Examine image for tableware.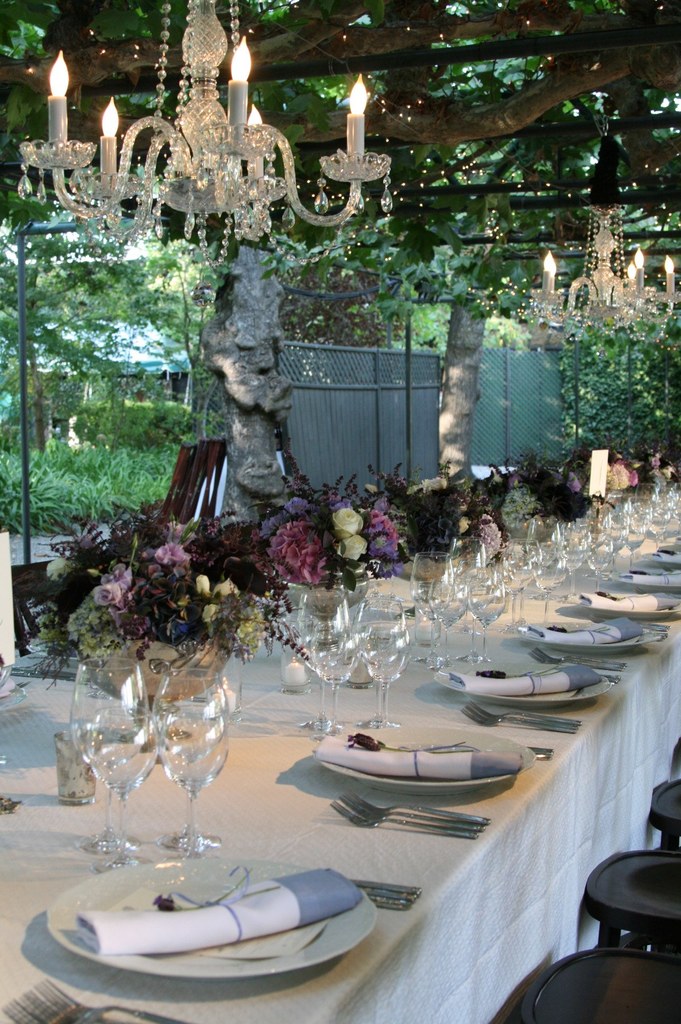
Examination result: <bbox>0, 981, 186, 1023</bbox>.
